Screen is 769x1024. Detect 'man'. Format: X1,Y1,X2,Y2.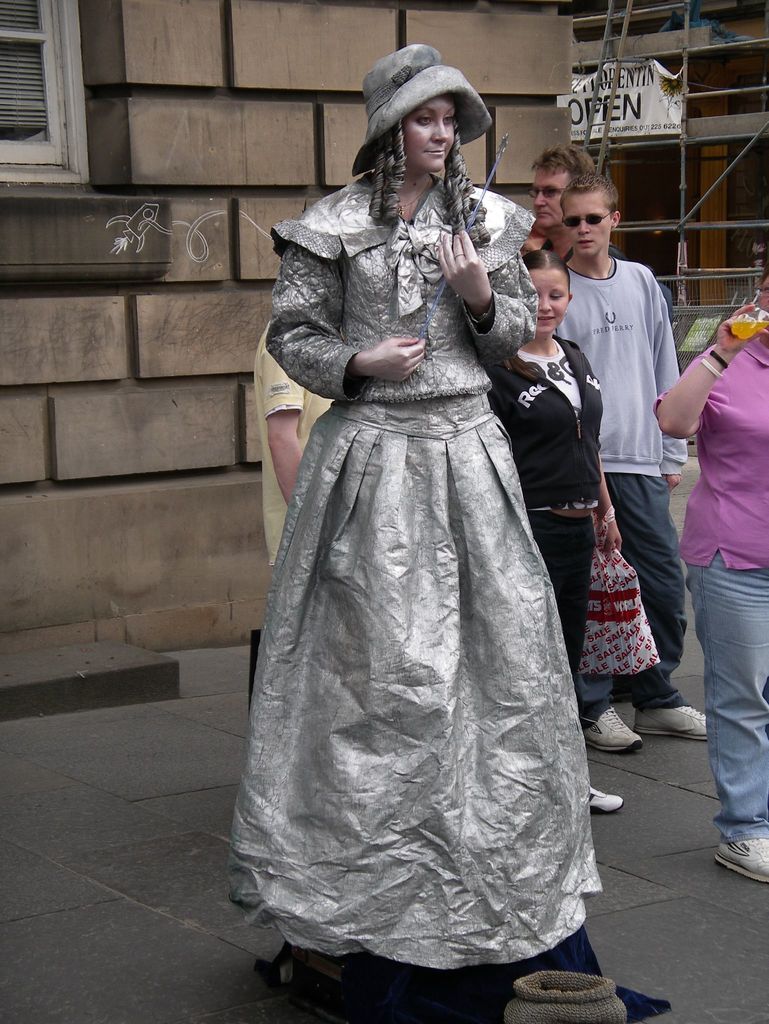
252,310,340,568.
